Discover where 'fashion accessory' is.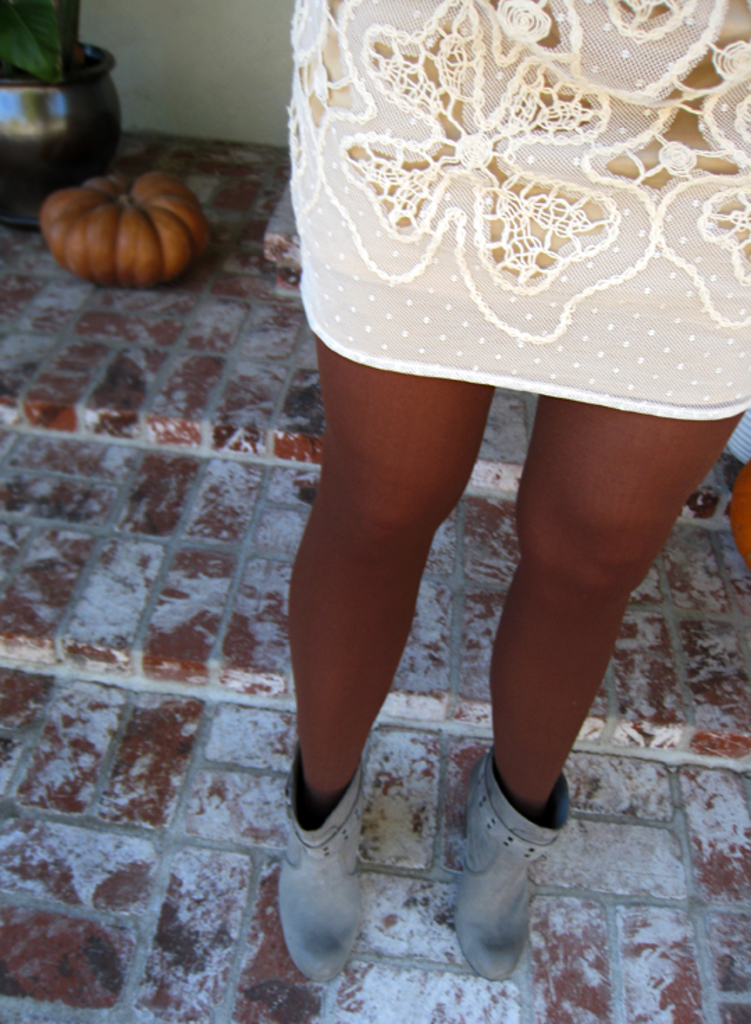
Discovered at BBox(435, 746, 569, 989).
